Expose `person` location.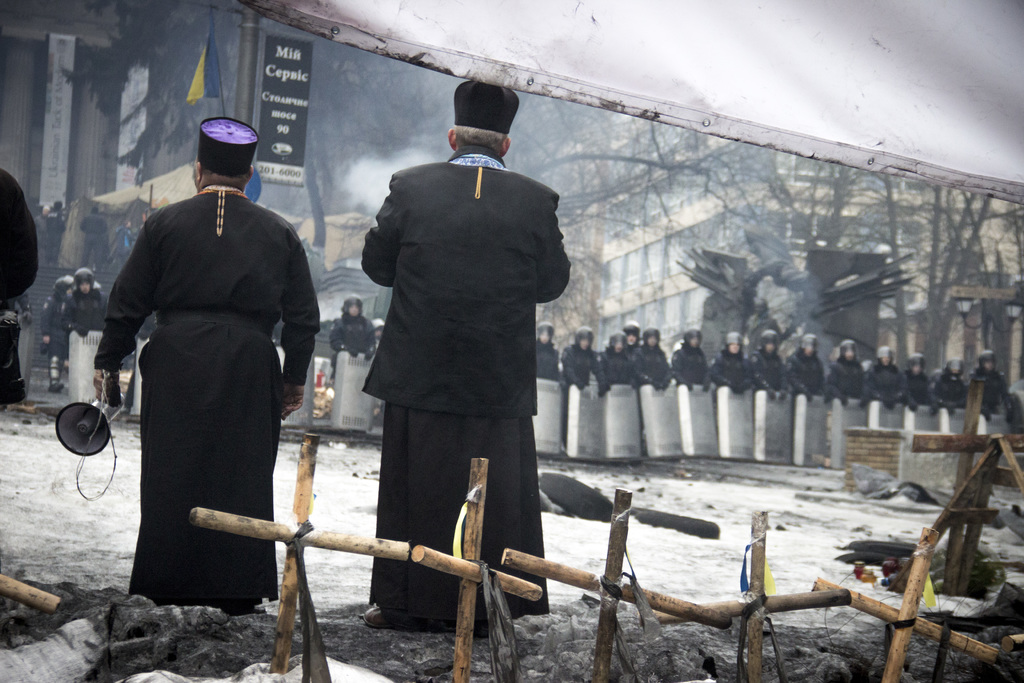
Exposed at left=40, top=276, right=72, bottom=388.
